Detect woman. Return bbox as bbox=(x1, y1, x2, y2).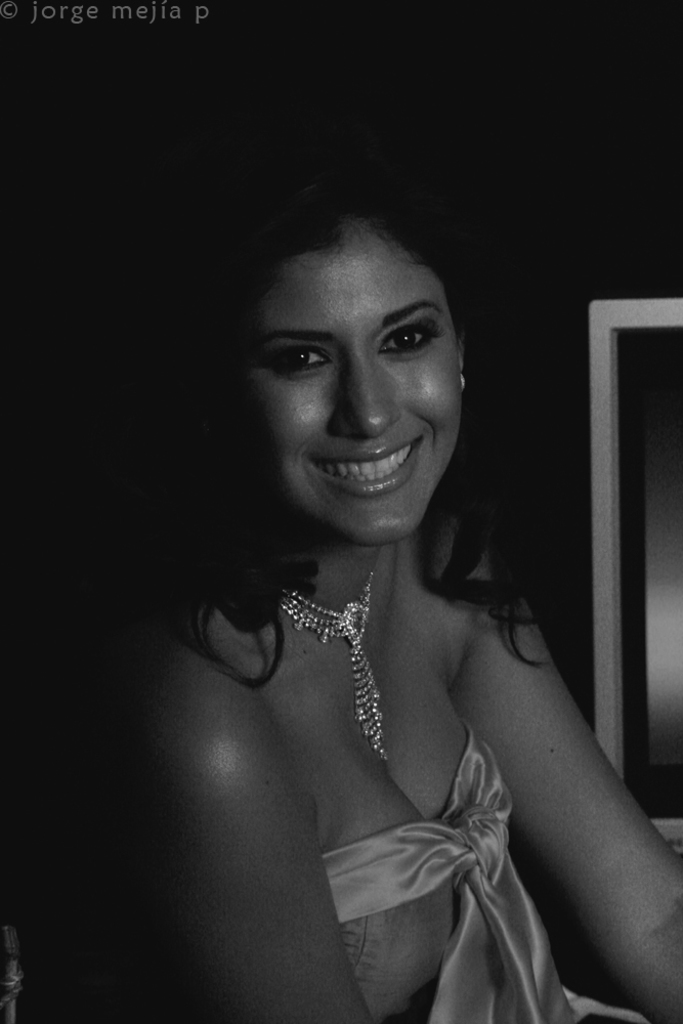
bbox=(114, 147, 652, 993).
